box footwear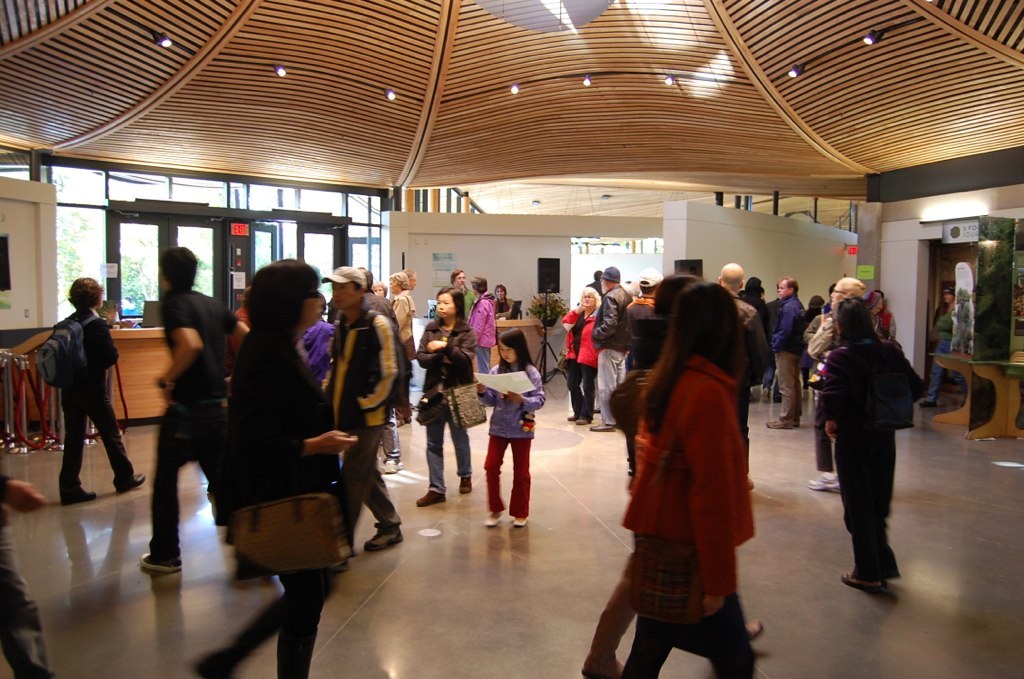
region(753, 616, 771, 639)
